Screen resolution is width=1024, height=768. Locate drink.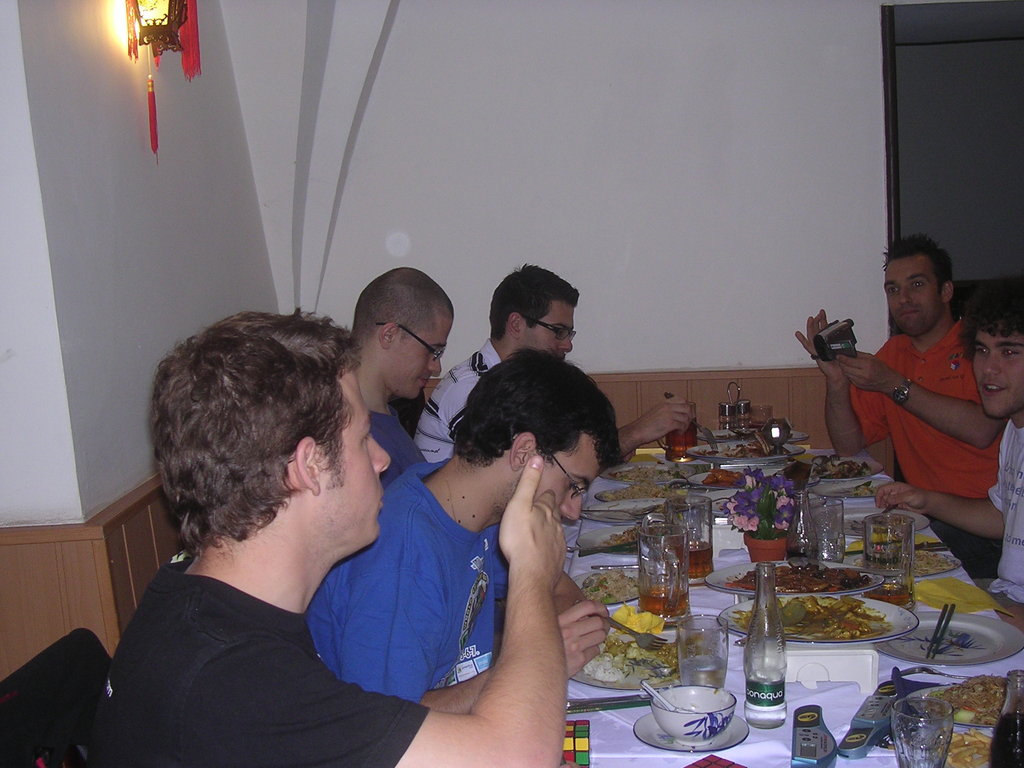
861:583:910:607.
